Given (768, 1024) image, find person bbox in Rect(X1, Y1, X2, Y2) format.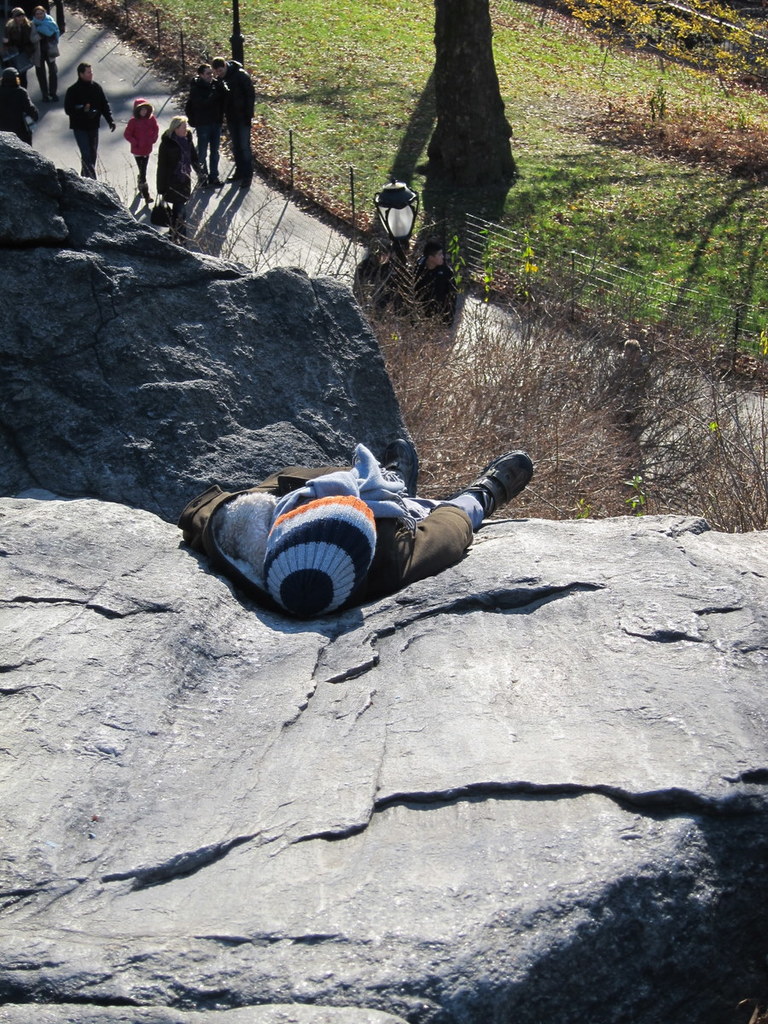
Rect(210, 56, 256, 187).
